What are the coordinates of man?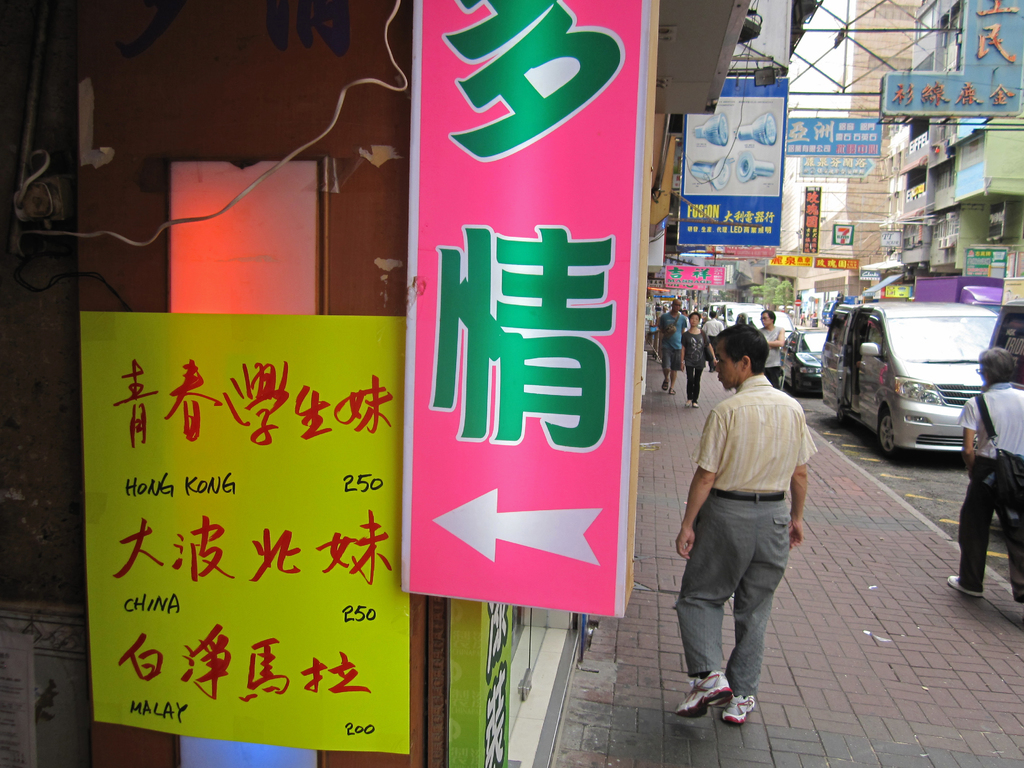
l=680, t=327, r=826, b=737.
